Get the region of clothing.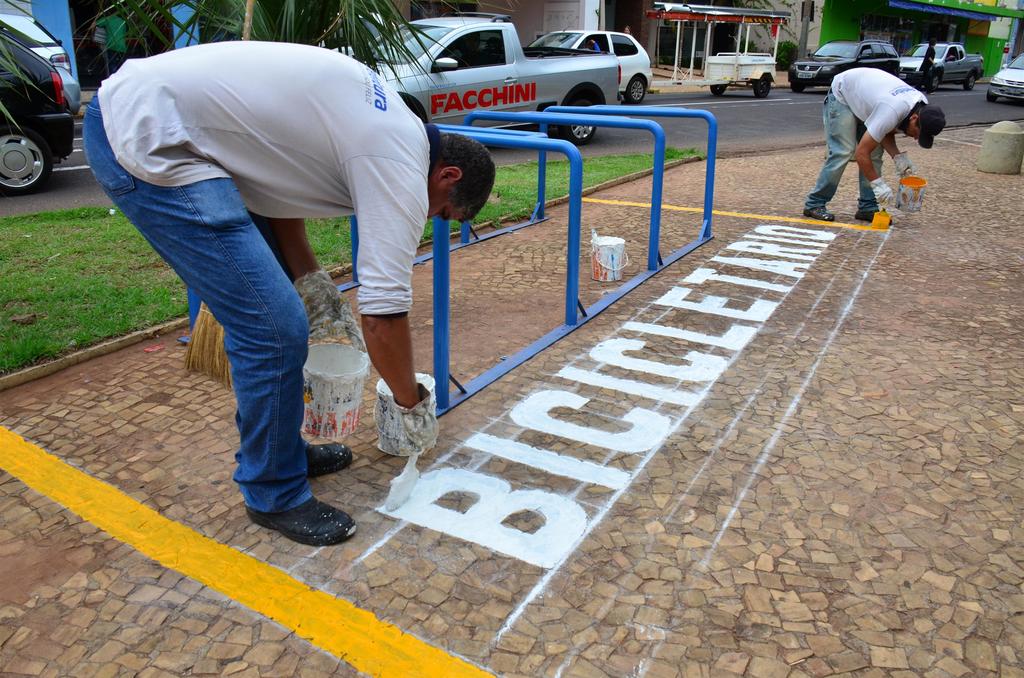
crop(83, 42, 414, 515).
